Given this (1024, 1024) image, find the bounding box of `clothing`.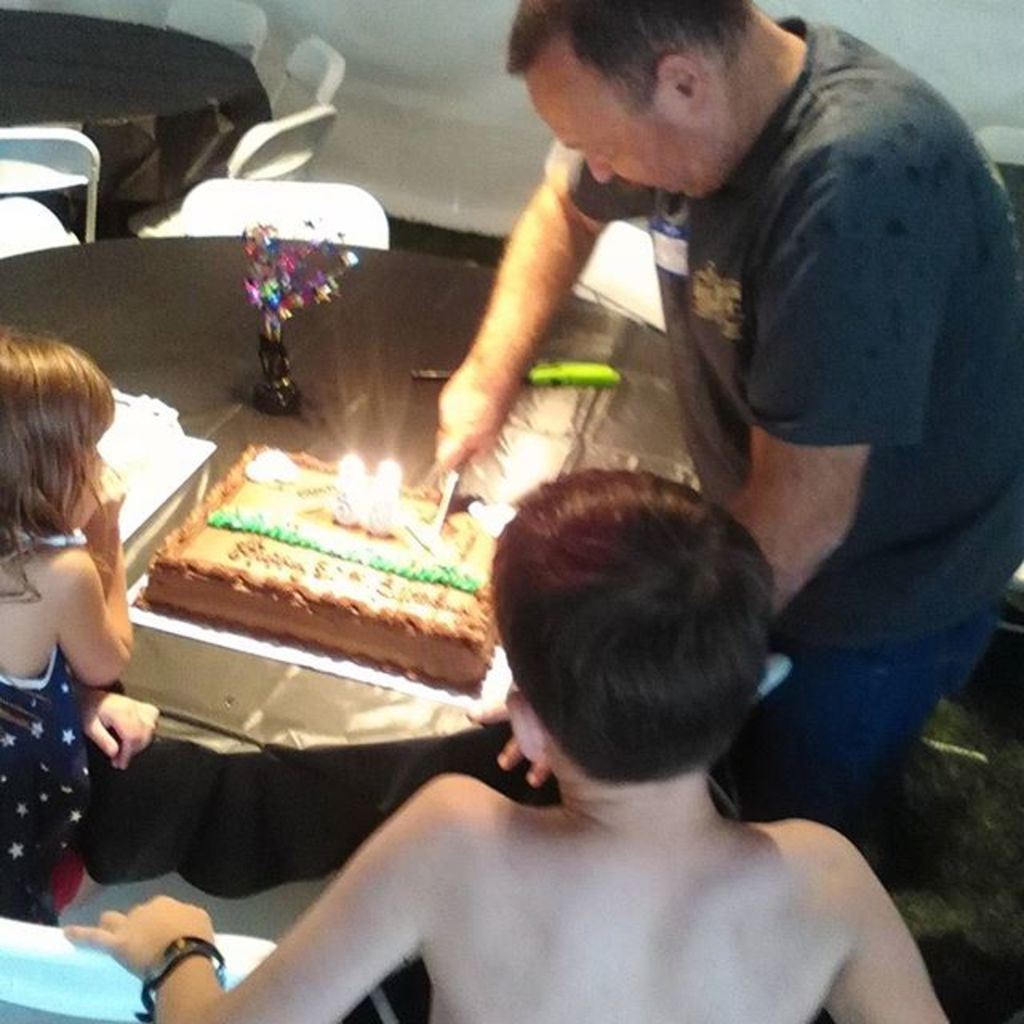
region(0, 547, 147, 941).
